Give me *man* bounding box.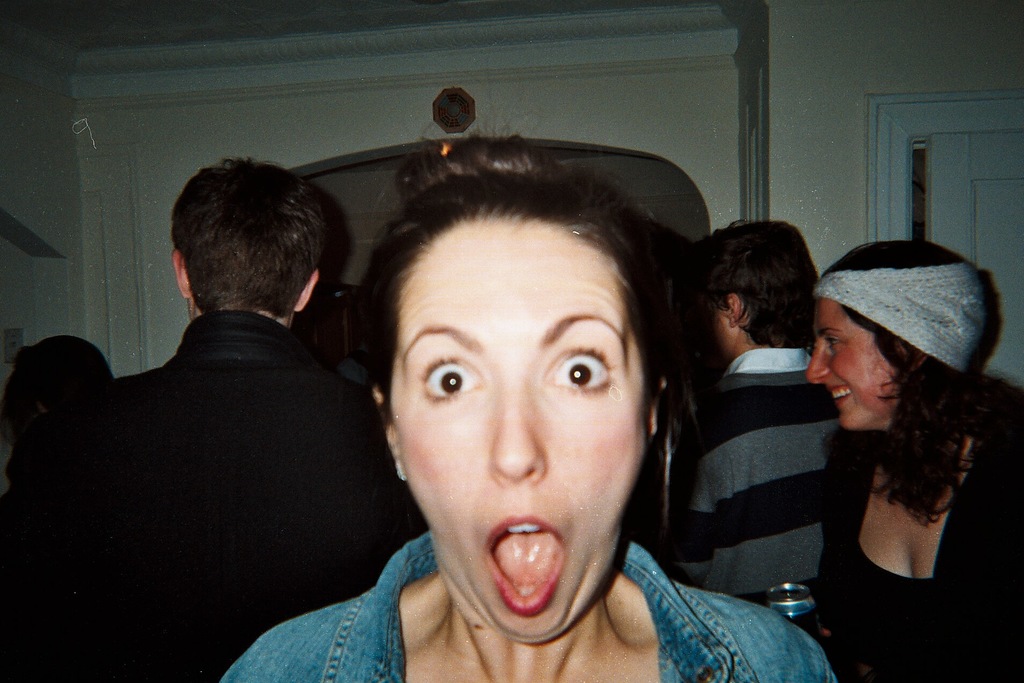
0/147/420/682.
